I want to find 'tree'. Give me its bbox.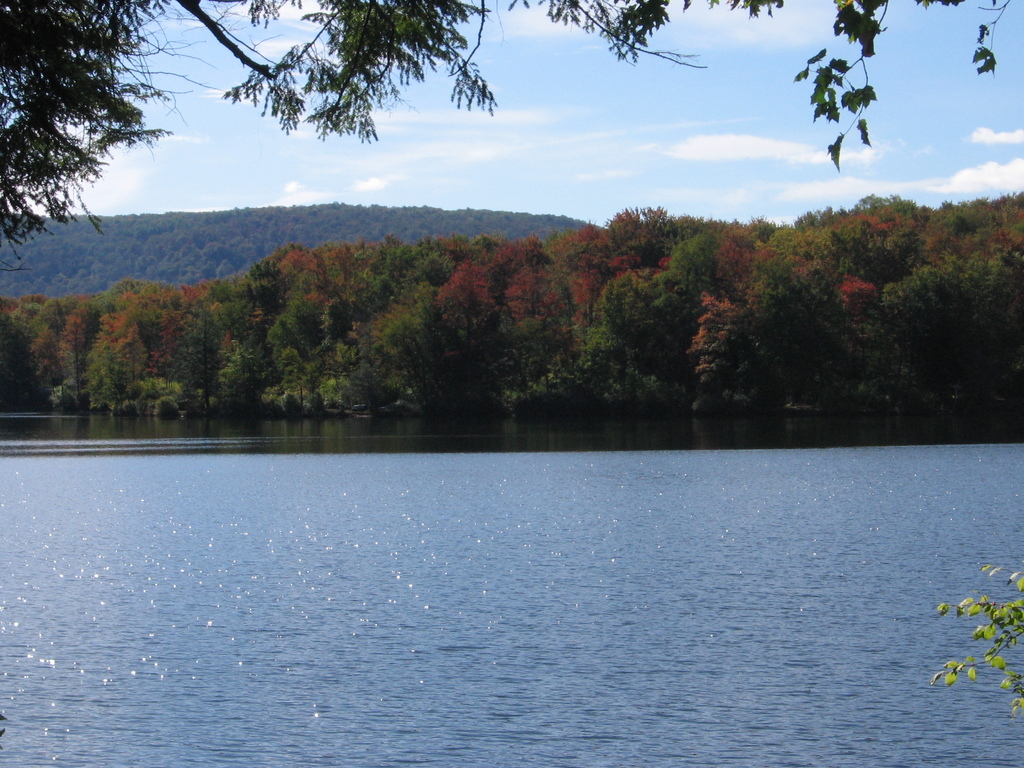
(x1=927, y1=563, x2=1023, y2=721).
